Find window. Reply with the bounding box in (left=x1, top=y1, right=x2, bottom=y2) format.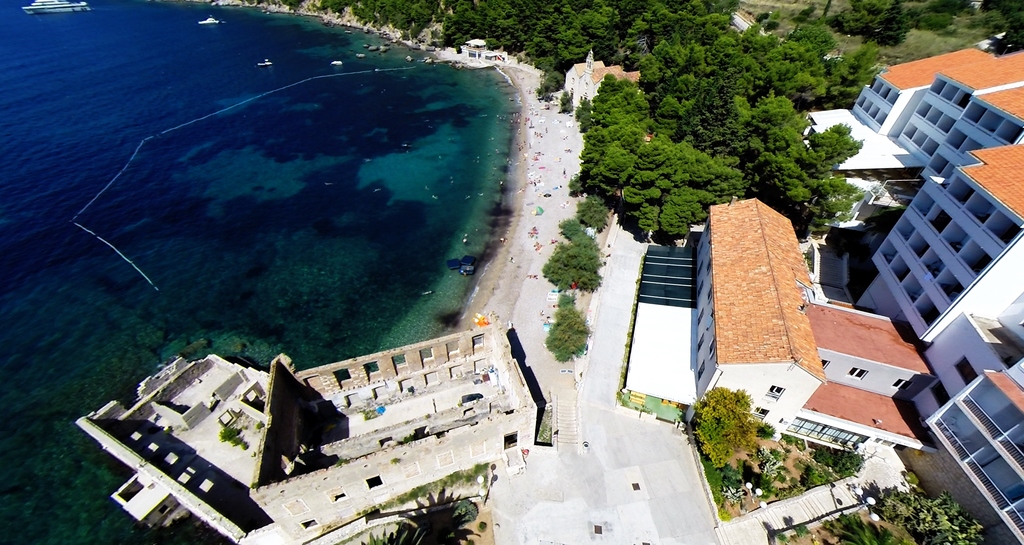
(left=695, top=331, right=705, bottom=355).
